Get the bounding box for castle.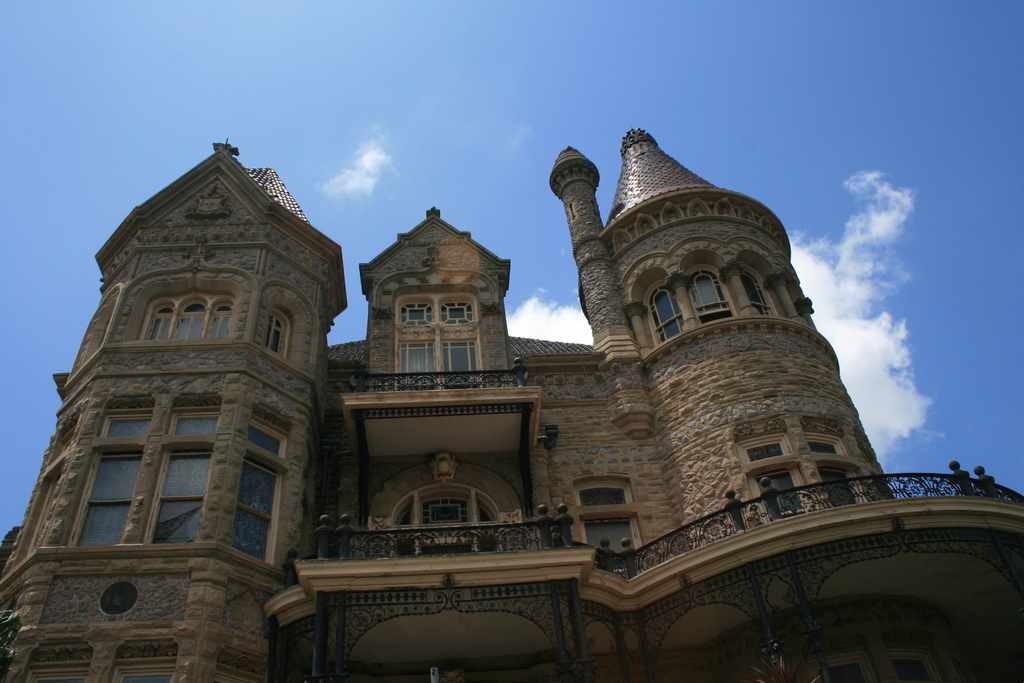
x1=44, y1=83, x2=986, y2=668.
